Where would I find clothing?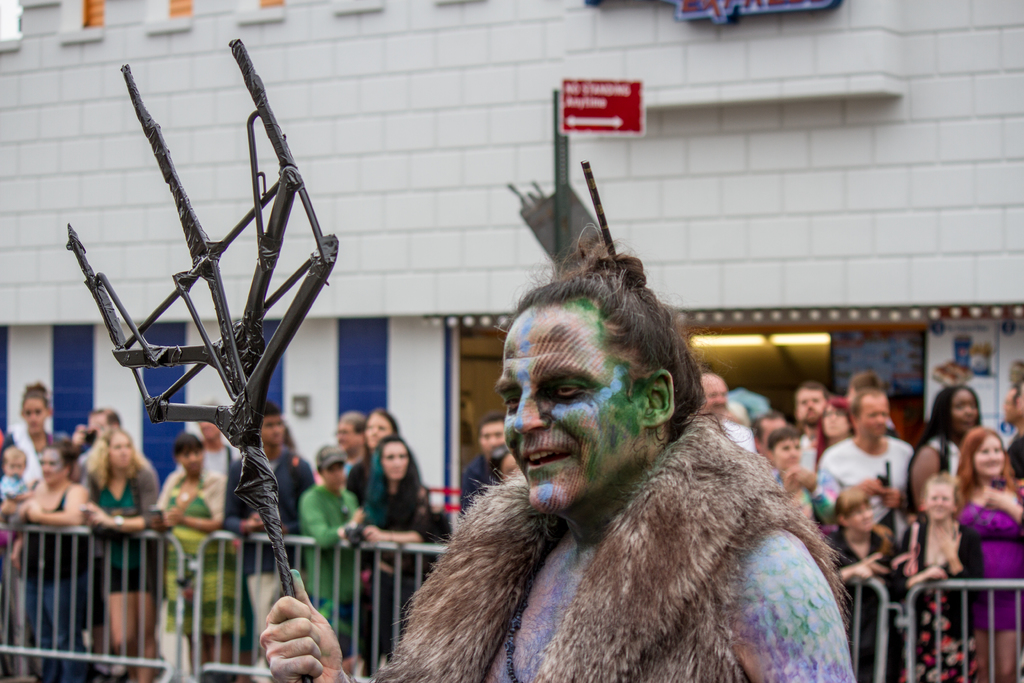
At box=[846, 516, 893, 576].
